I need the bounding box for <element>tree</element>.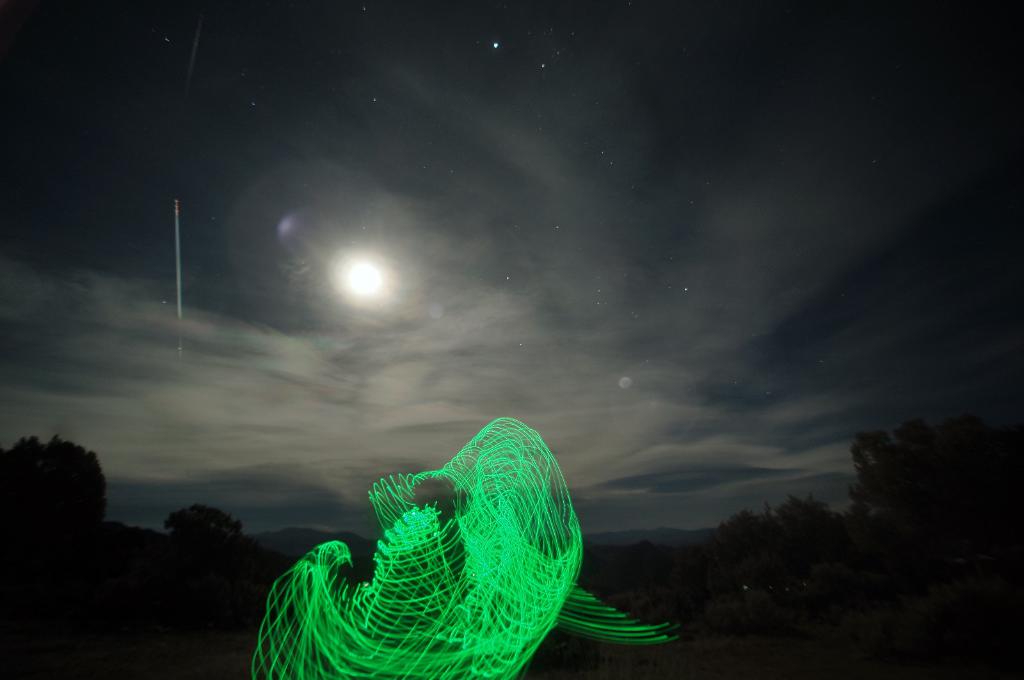
Here it is: pyautogui.locateOnScreen(0, 431, 115, 540).
